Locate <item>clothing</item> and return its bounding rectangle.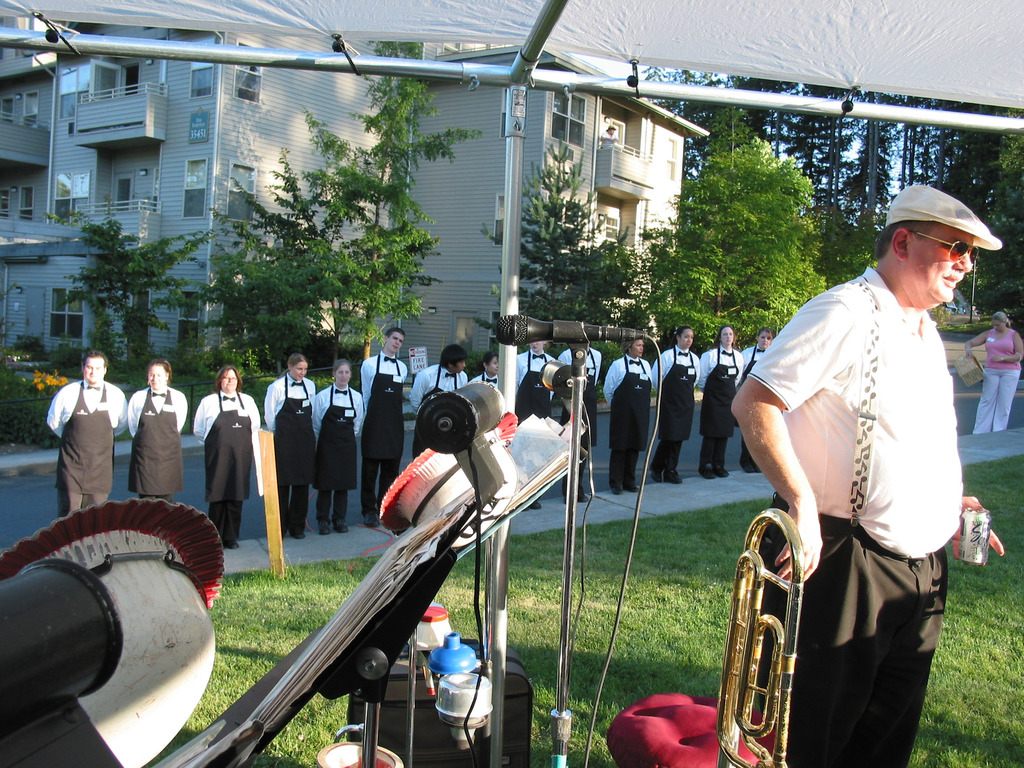
crop(973, 326, 1021, 436).
